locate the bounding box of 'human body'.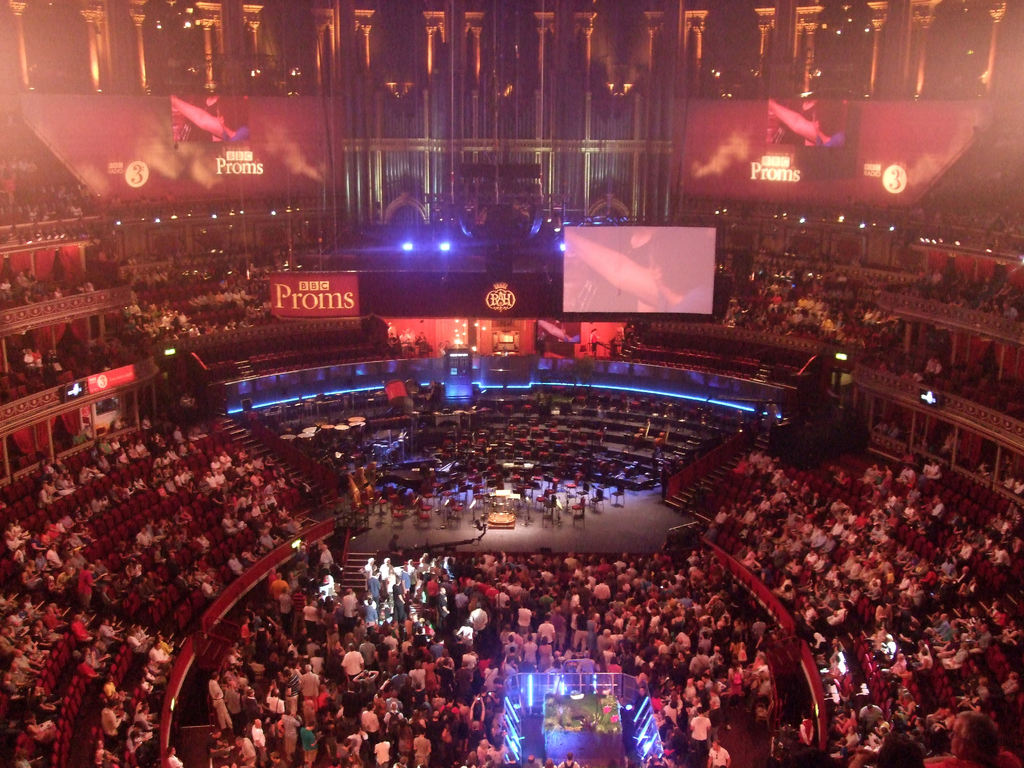
Bounding box: crop(212, 463, 223, 489).
